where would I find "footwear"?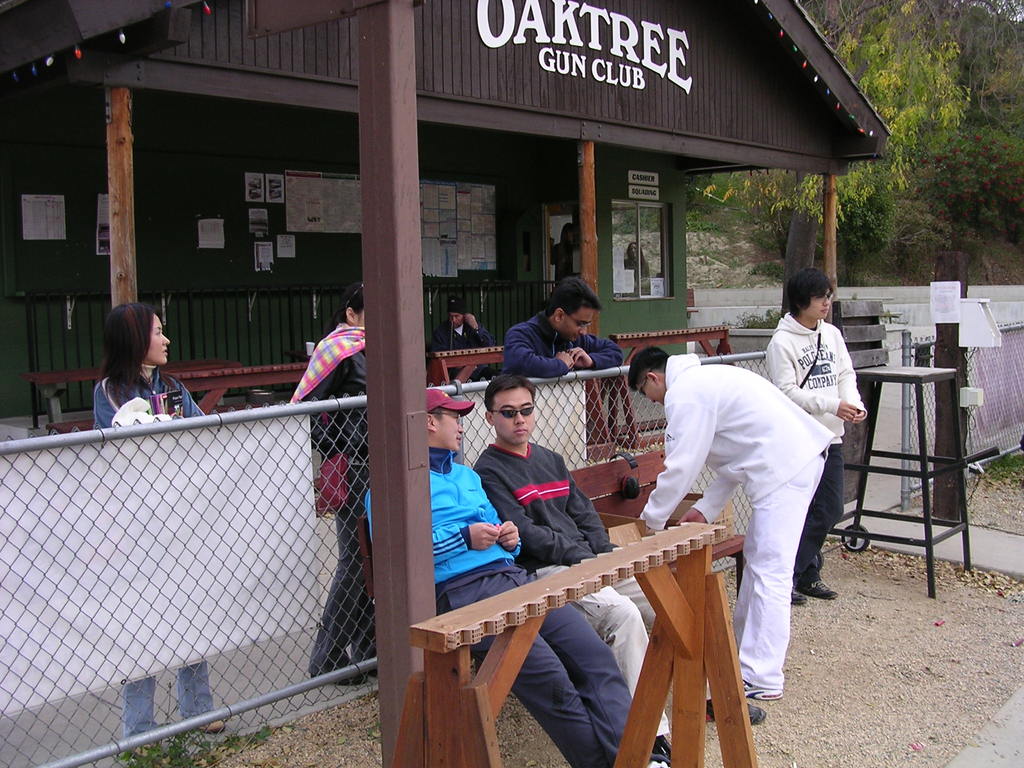
At [x1=197, y1=718, x2=226, y2=735].
